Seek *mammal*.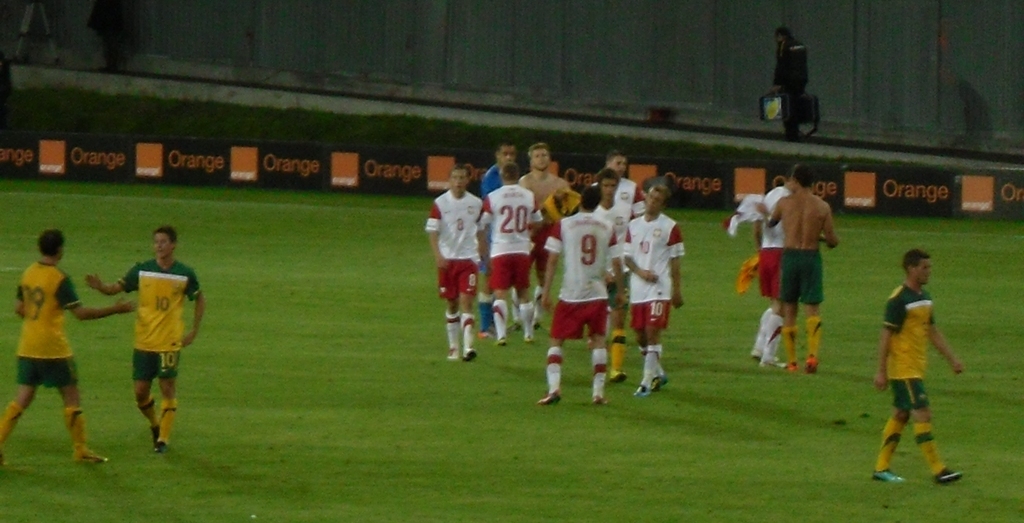
(x1=874, y1=245, x2=964, y2=486).
